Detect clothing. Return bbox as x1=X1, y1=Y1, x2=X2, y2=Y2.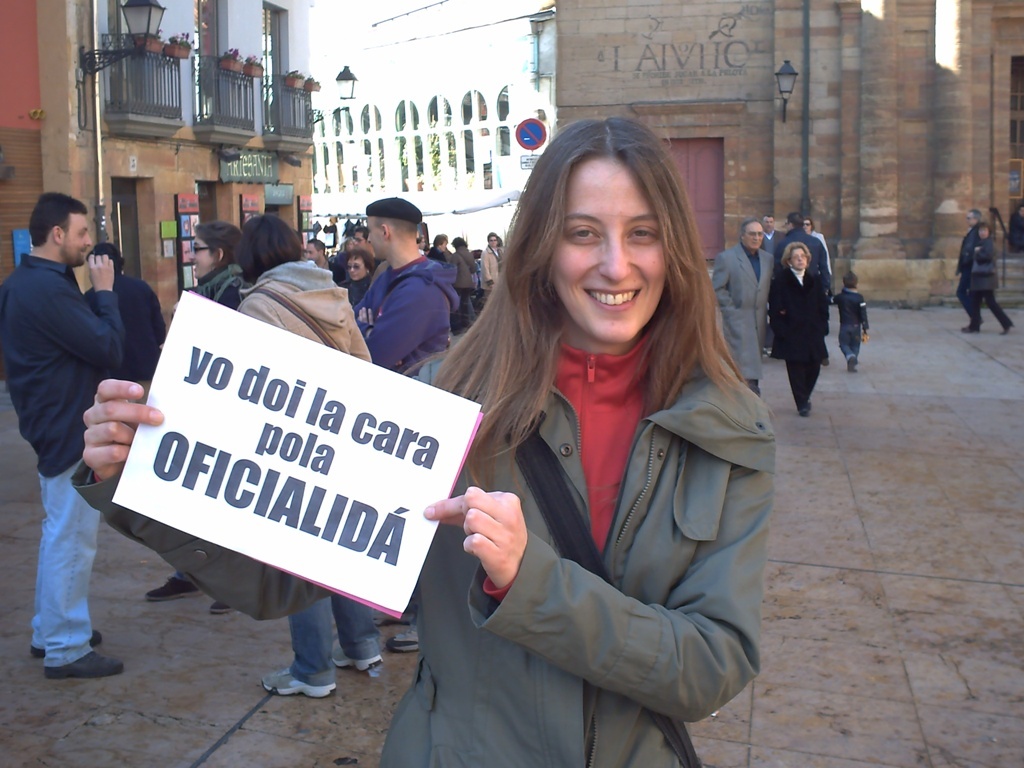
x1=64, y1=260, x2=185, y2=406.
